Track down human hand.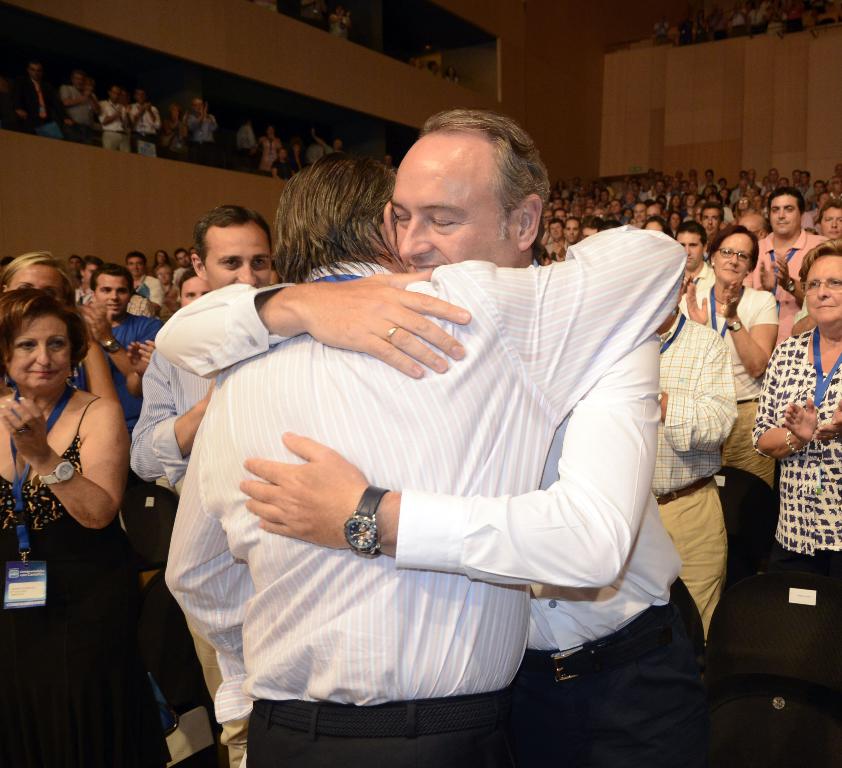
Tracked to detection(137, 339, 163, 367).
